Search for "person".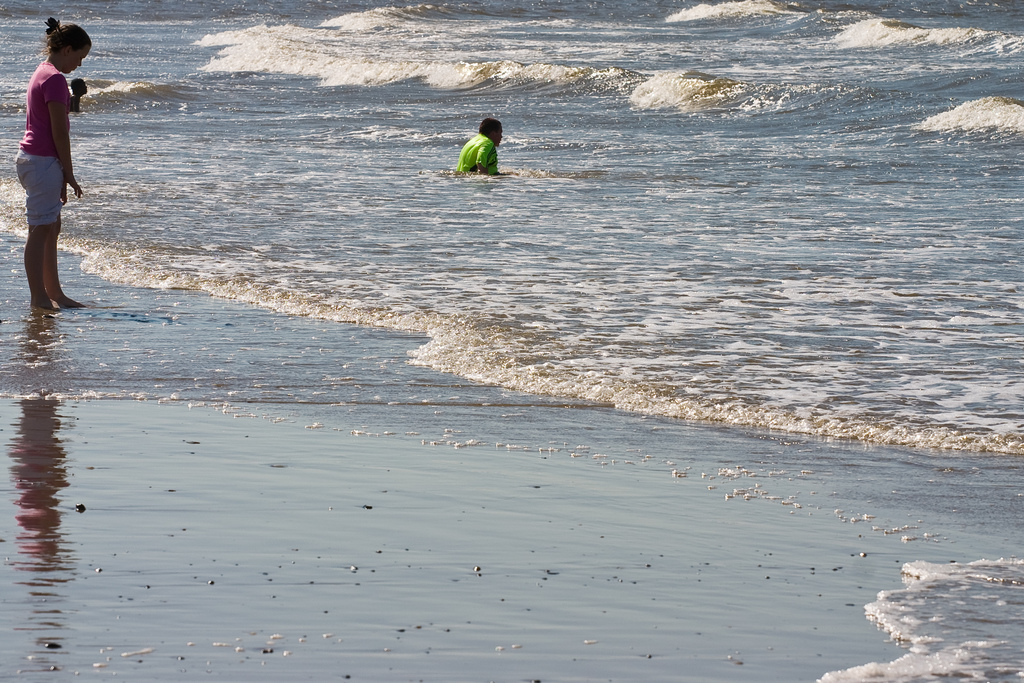
Found at 453:122:517:179.
